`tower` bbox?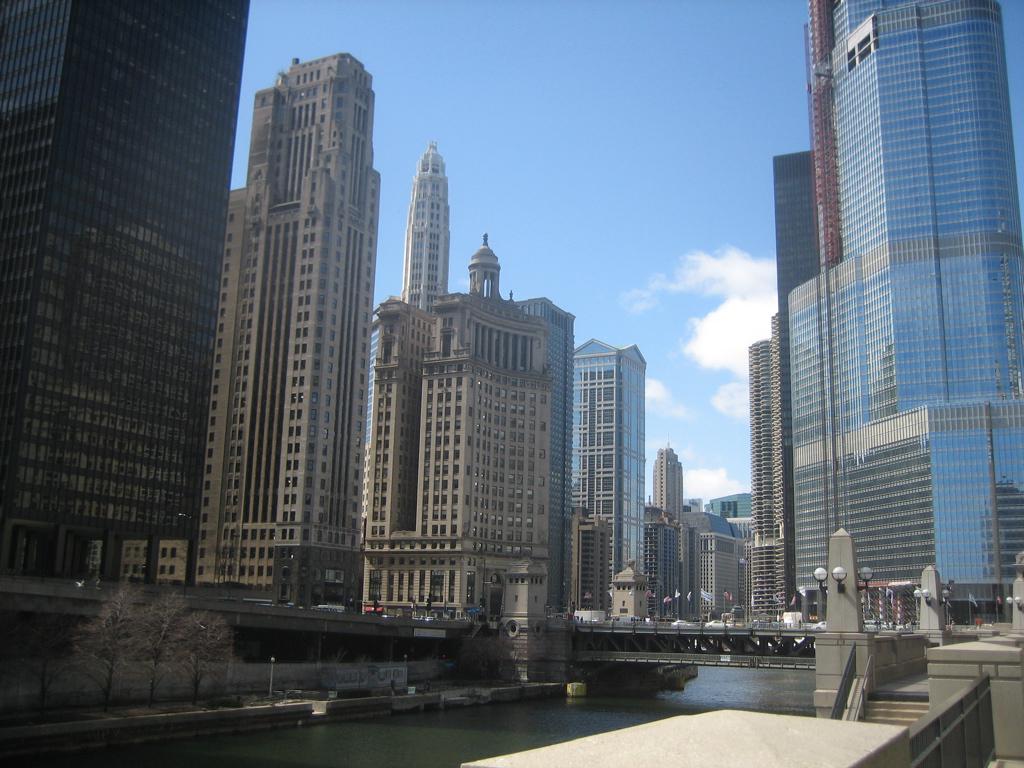
left=400, top=144, right=451, bottom=314
